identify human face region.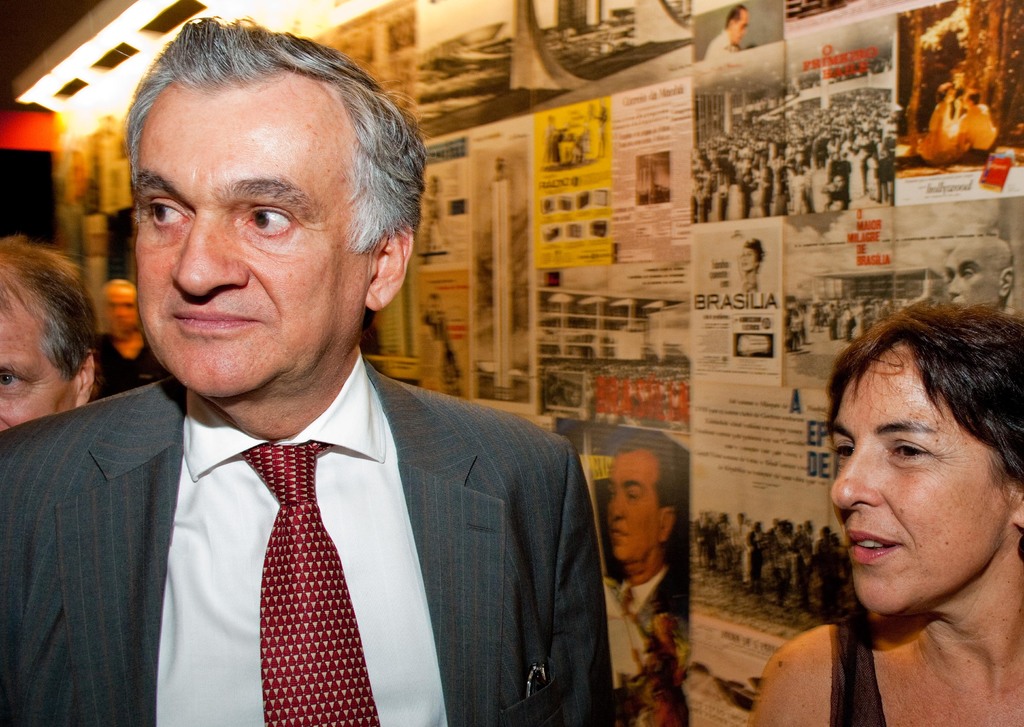
Region: (105,284,136,326).
